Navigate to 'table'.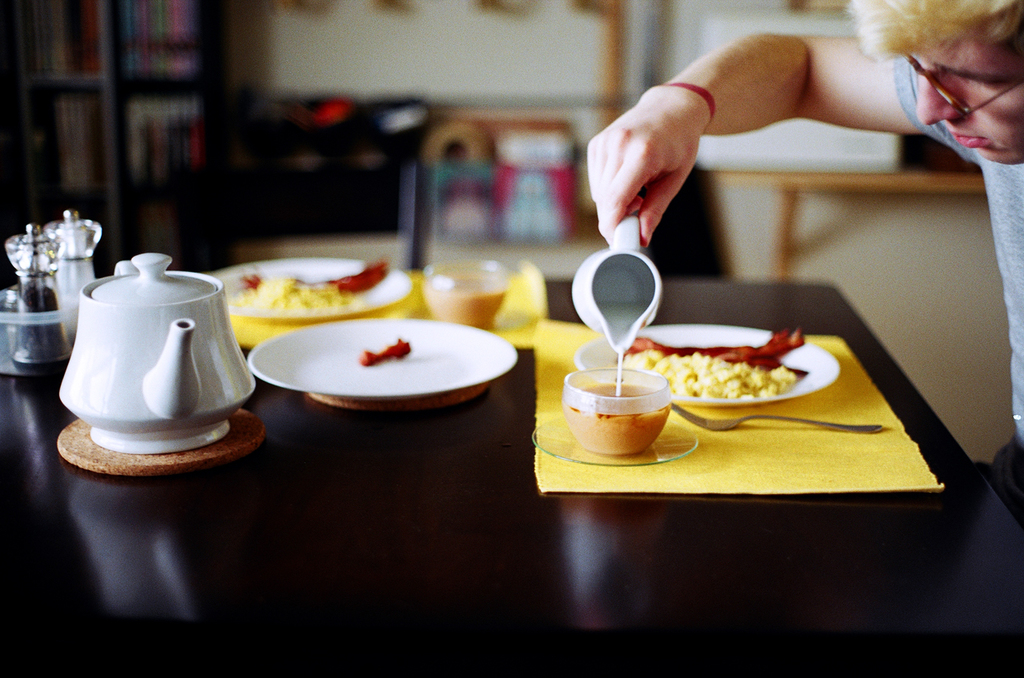
Navigation target: <box>0,197,1000,640</box>.
